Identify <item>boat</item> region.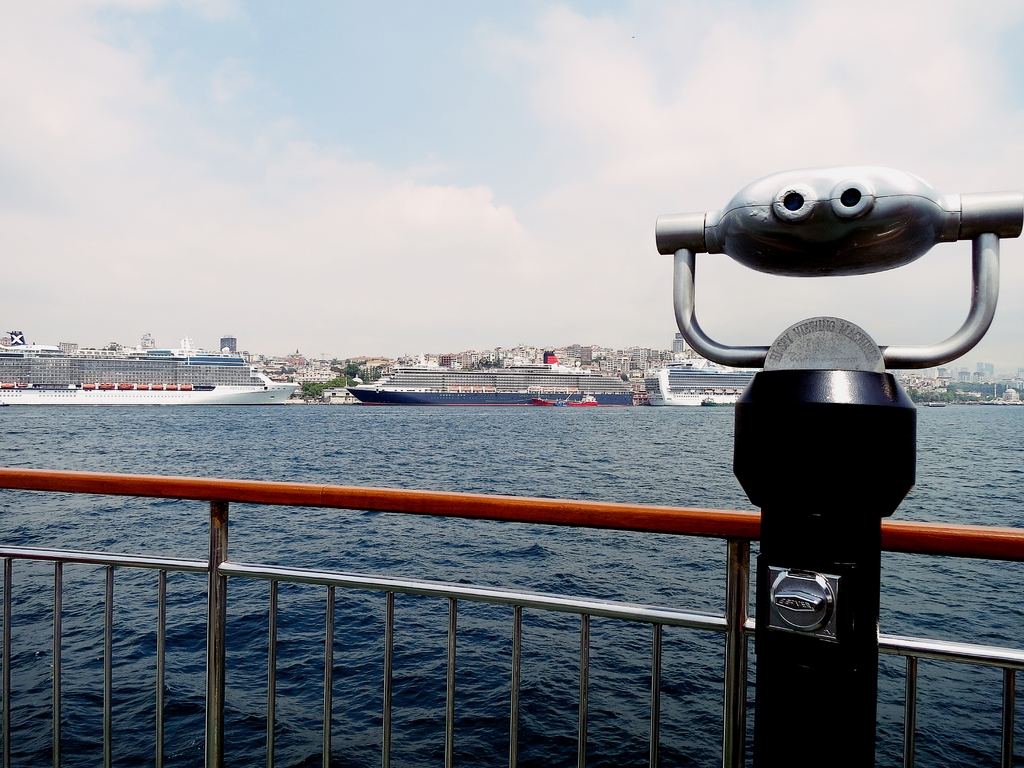
Region: 927,399,946,407.
